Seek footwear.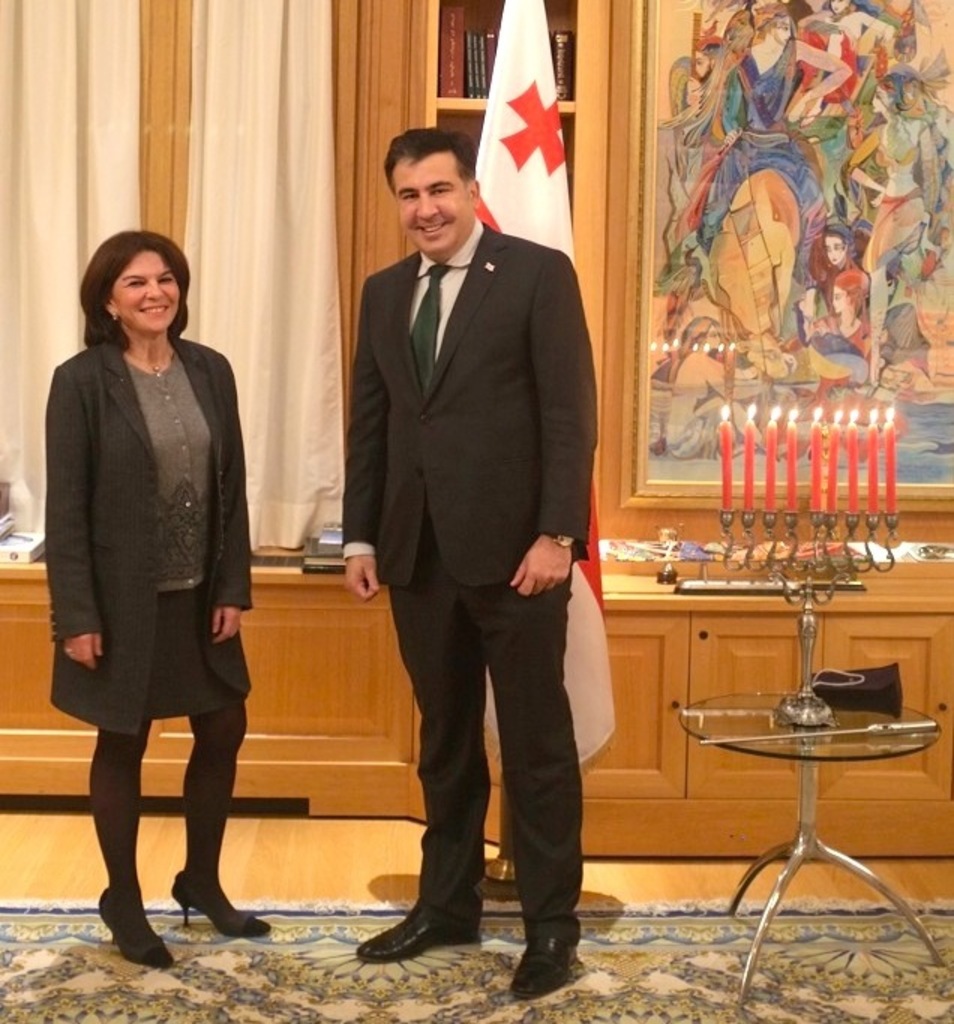
(510, 939, 576, 993).
